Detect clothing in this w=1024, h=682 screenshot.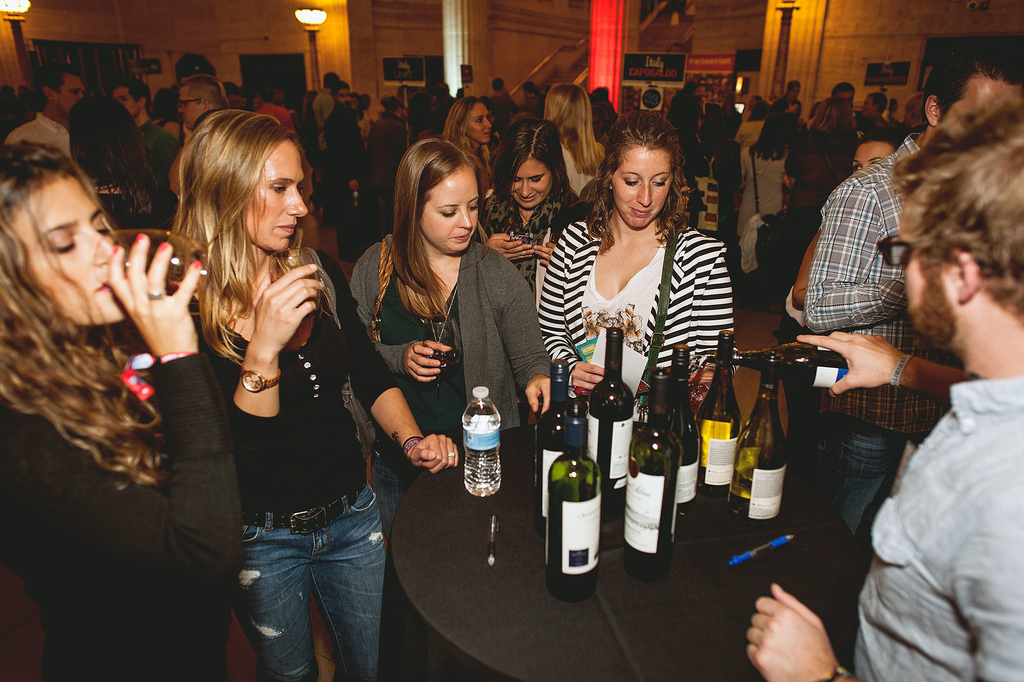
Detection: crop(183, 242, 390, 681).
